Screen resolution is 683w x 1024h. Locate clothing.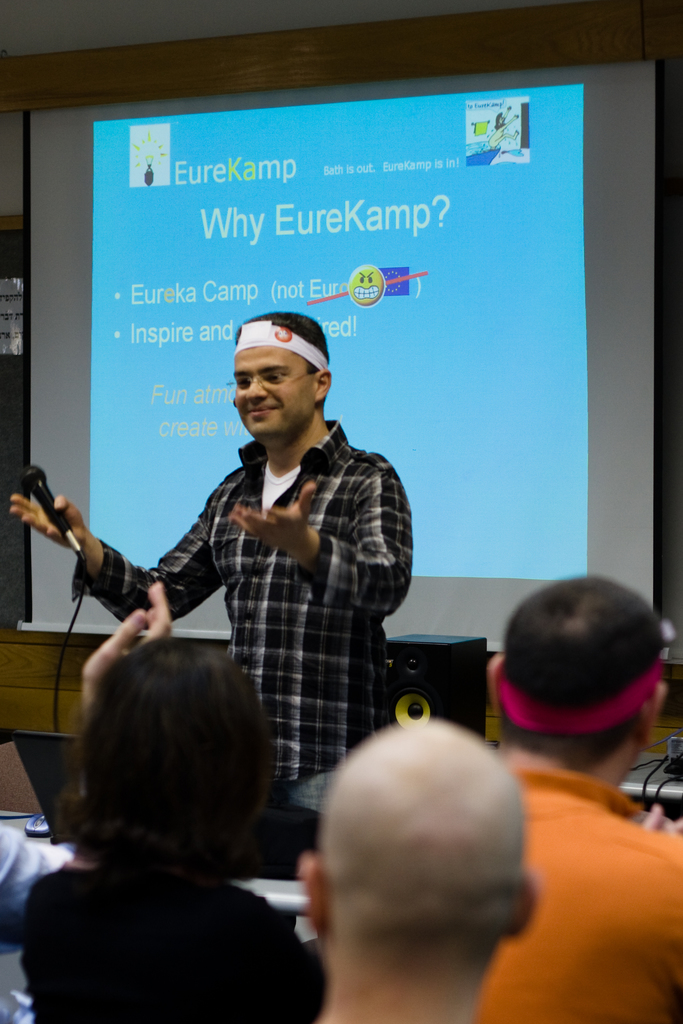
111,382,420,766.
